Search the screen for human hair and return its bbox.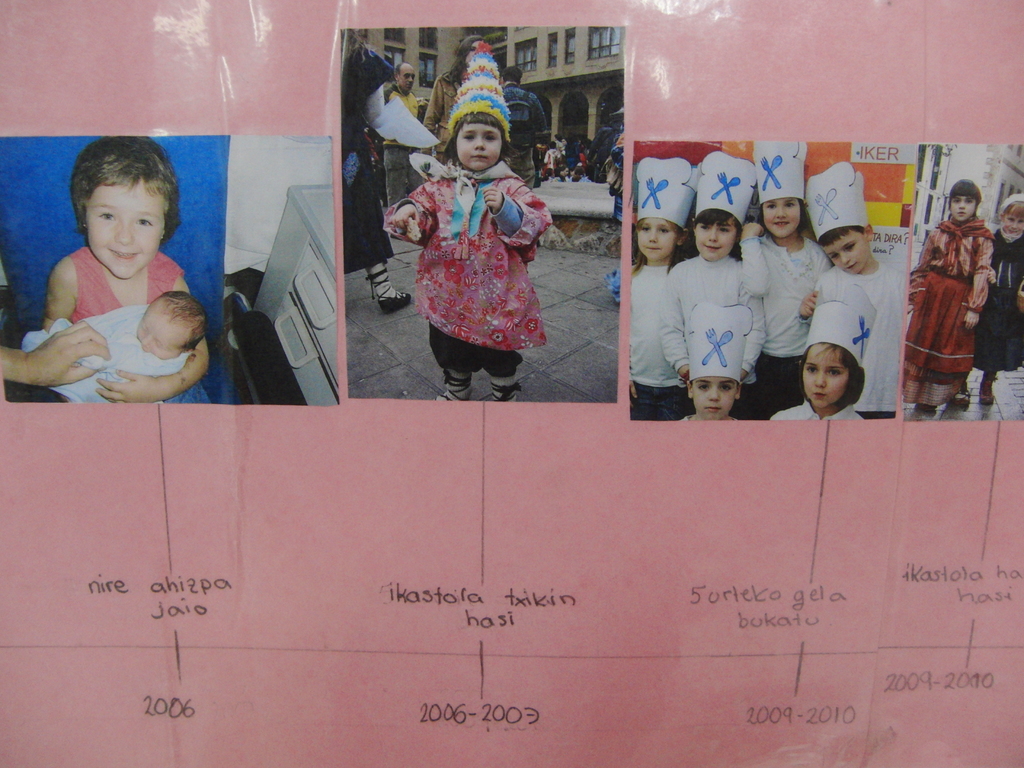
Found: Rect(161, 291, 209, 348).
